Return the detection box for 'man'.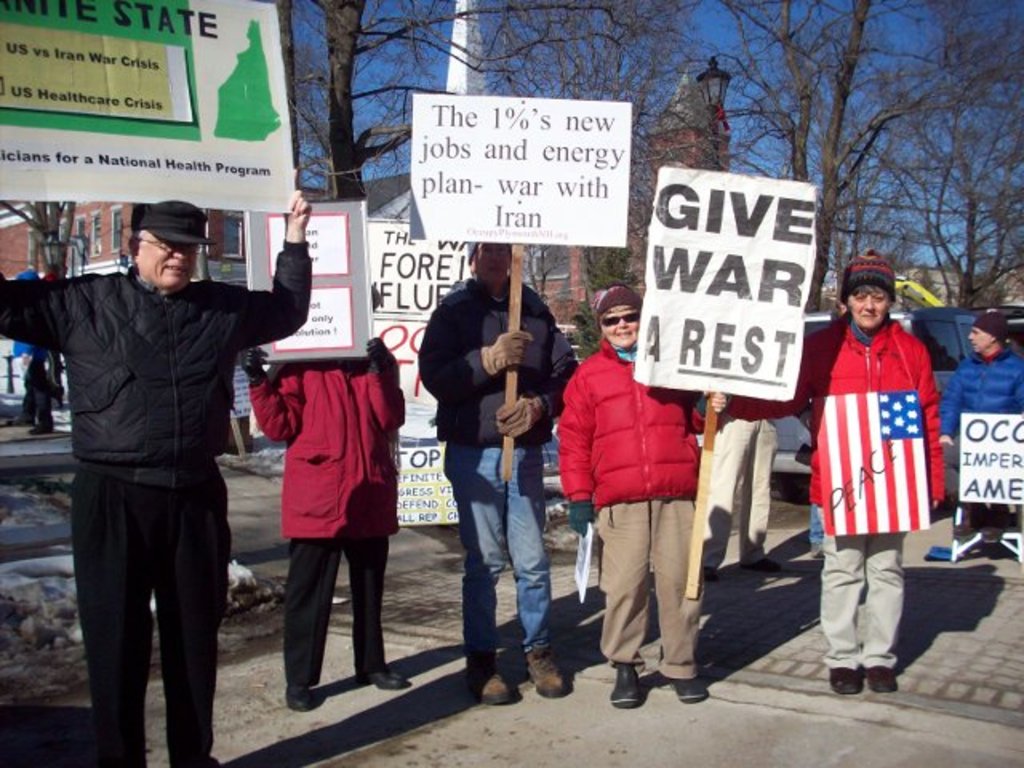
bbox(938, 307, 1022, 562).
